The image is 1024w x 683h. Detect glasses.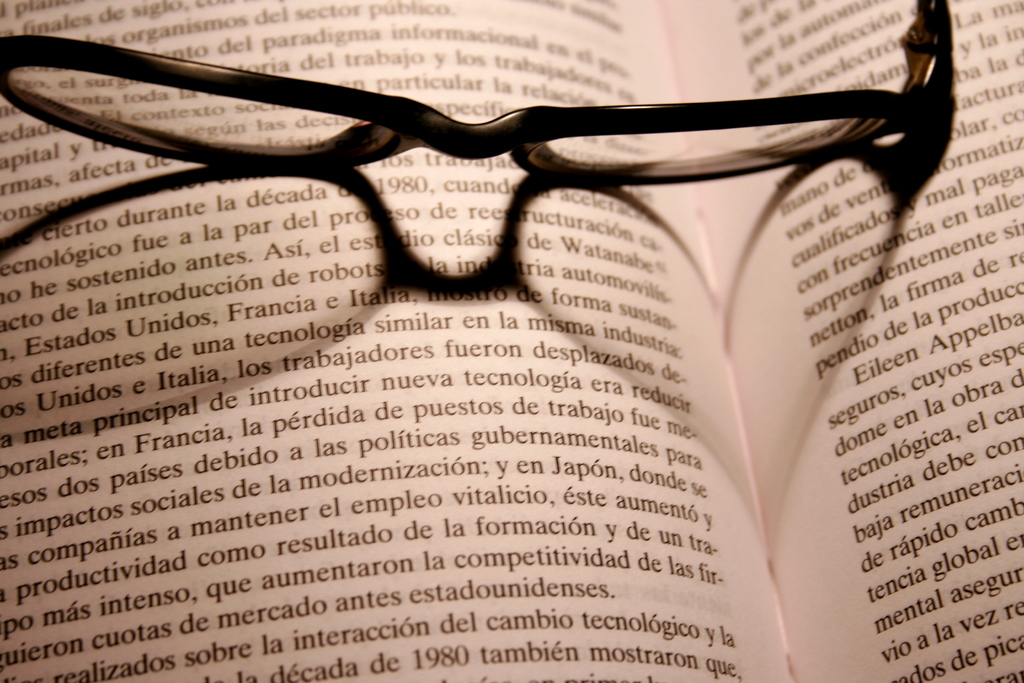
Detection: select_region(0, 0, 952, 188).
